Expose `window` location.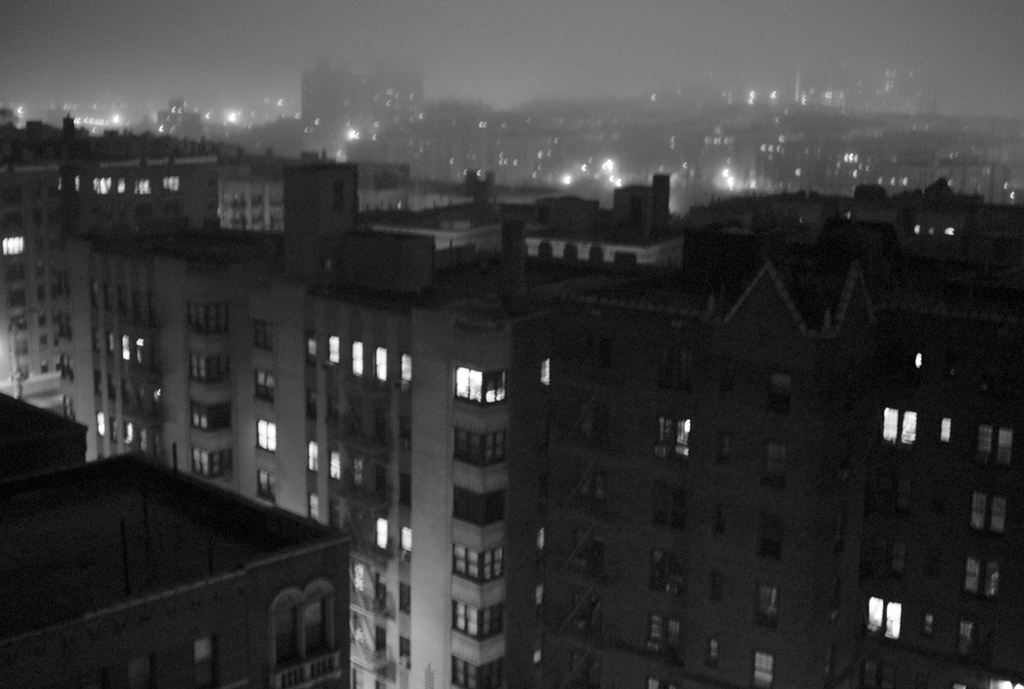
Exposed at (305, 497, 321, 523).
